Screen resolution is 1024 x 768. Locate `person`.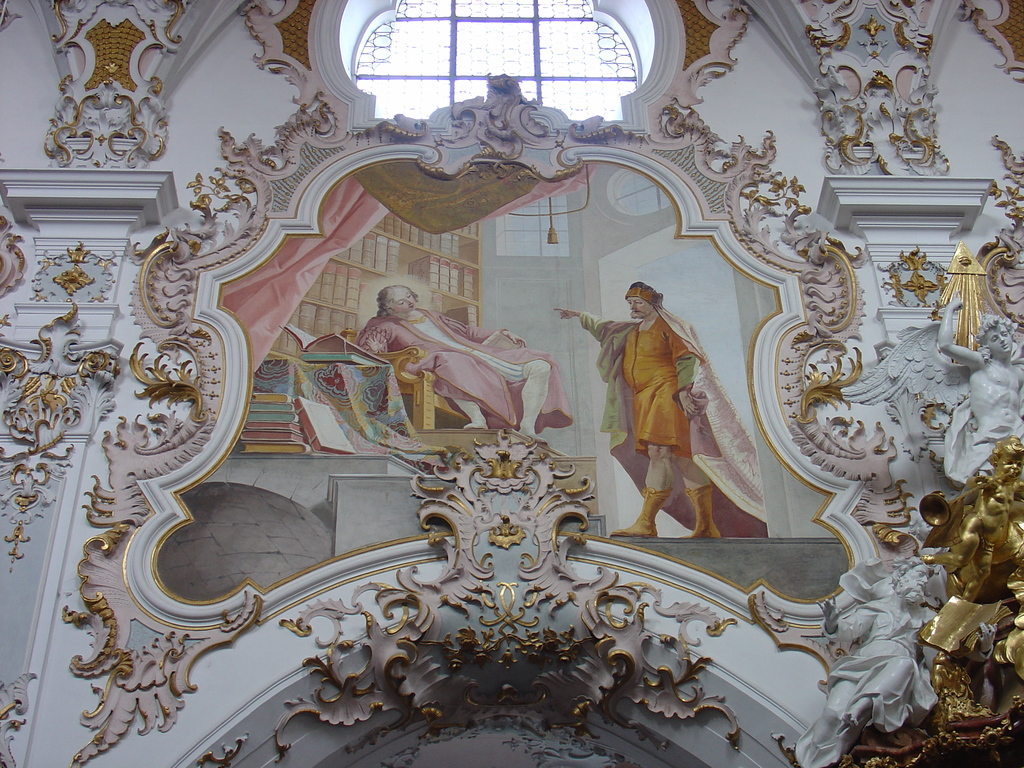
[358,284,575,435].
